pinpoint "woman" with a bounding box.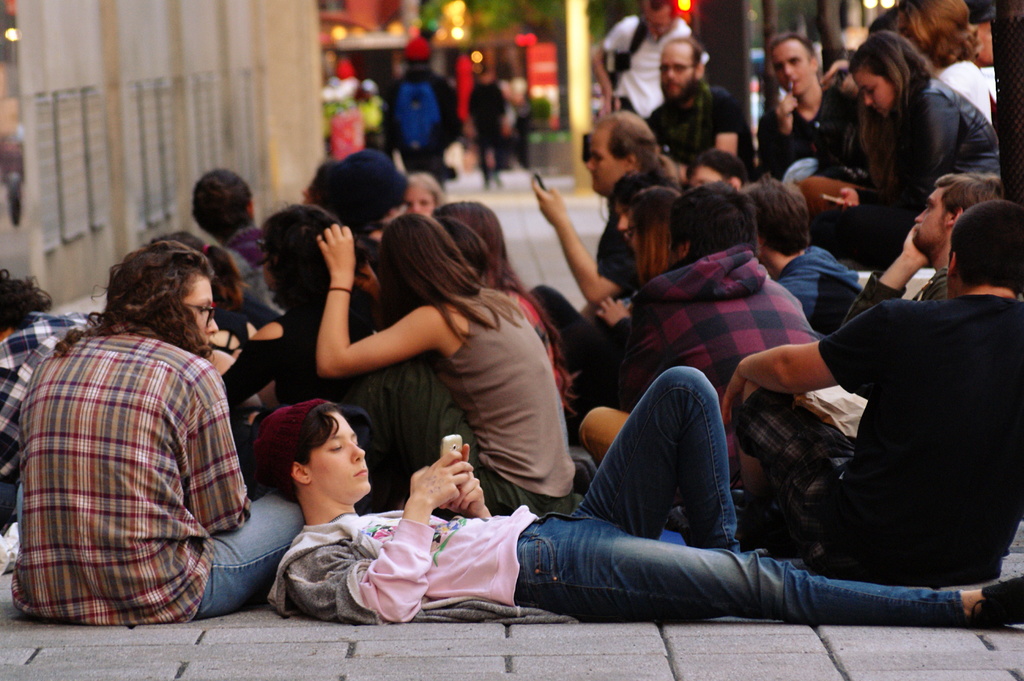
bbox(557, 186, 683, 416).
